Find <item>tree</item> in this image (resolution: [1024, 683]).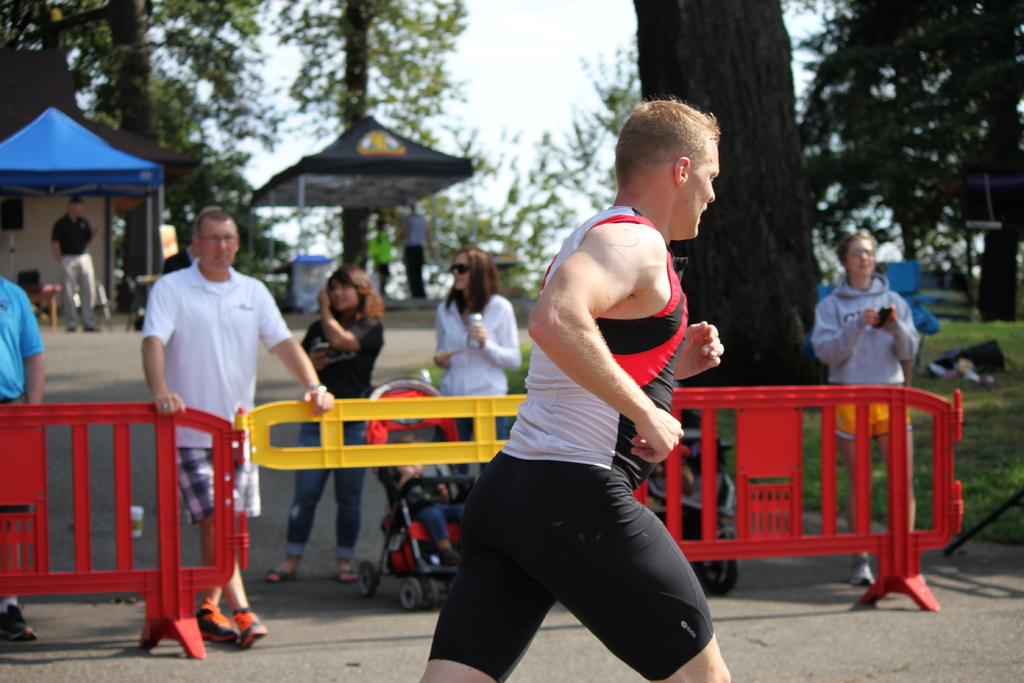
(x1=635, y1=0, x2=829, y2=388).
